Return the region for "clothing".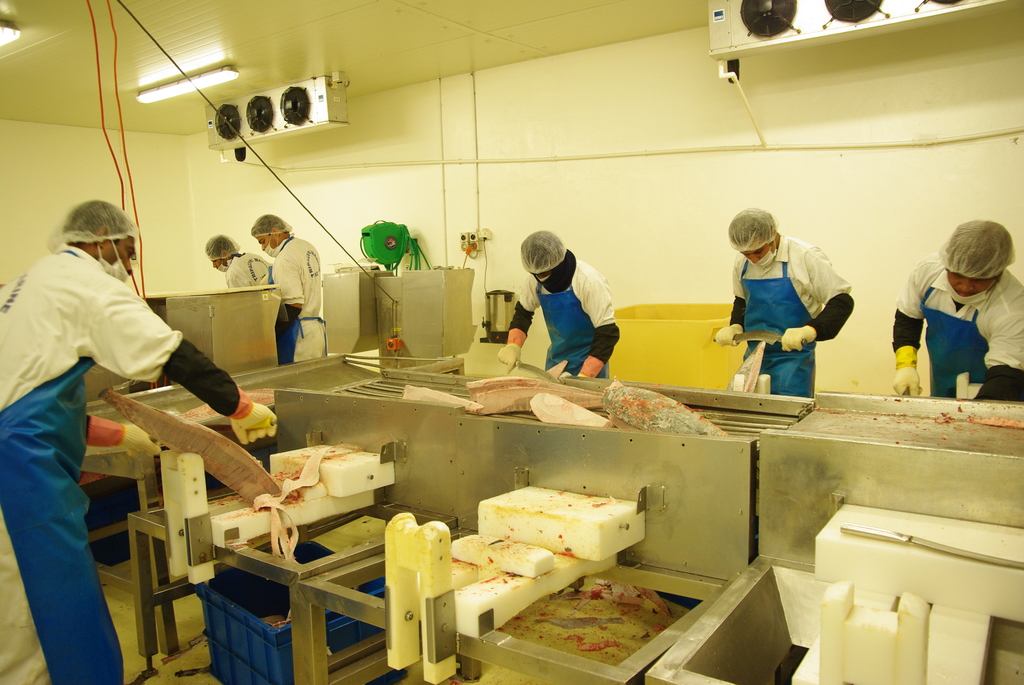
crop(509, 251, 621, 379).
